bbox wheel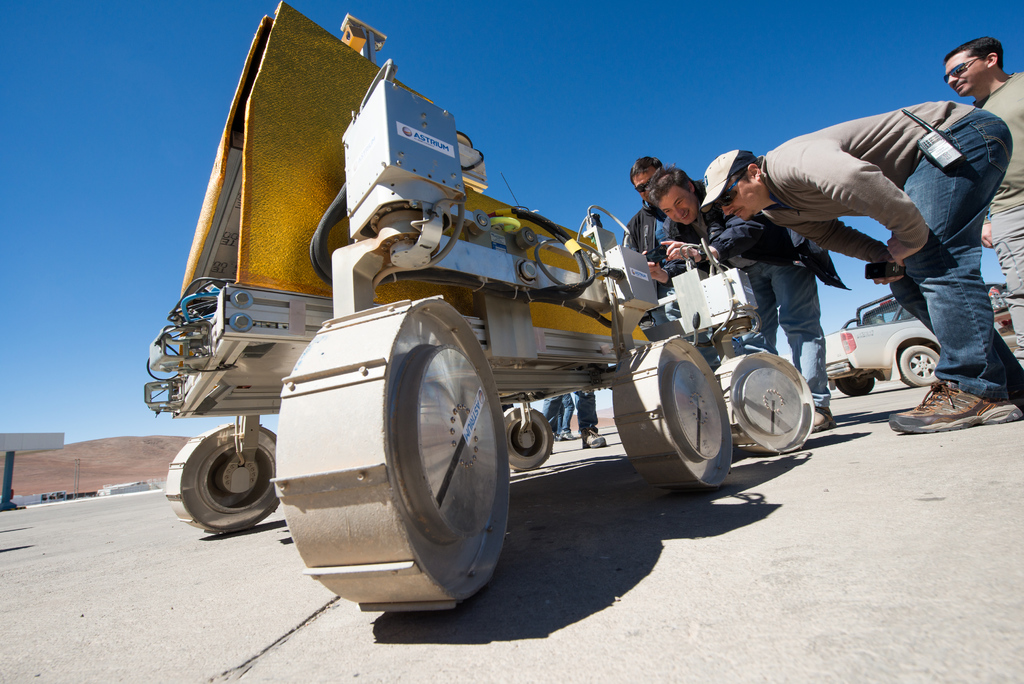
{"left": 271, "top": 303, "right": 512, "bottom": 614}
